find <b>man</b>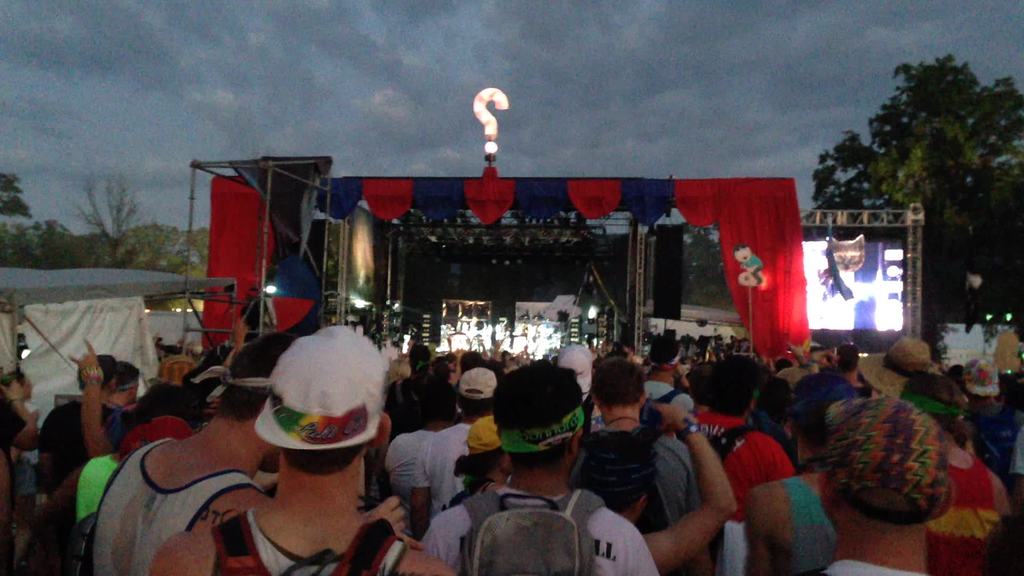
(113, 359, 149, 420)
